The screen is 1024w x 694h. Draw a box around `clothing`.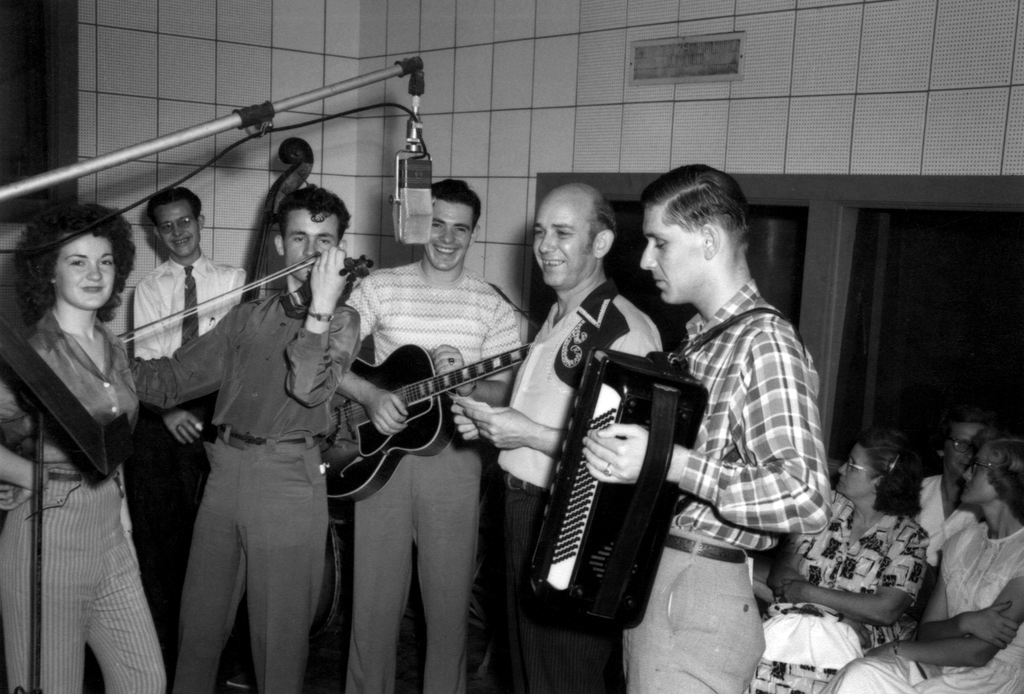
BBox(491, 283, 666, 692).
